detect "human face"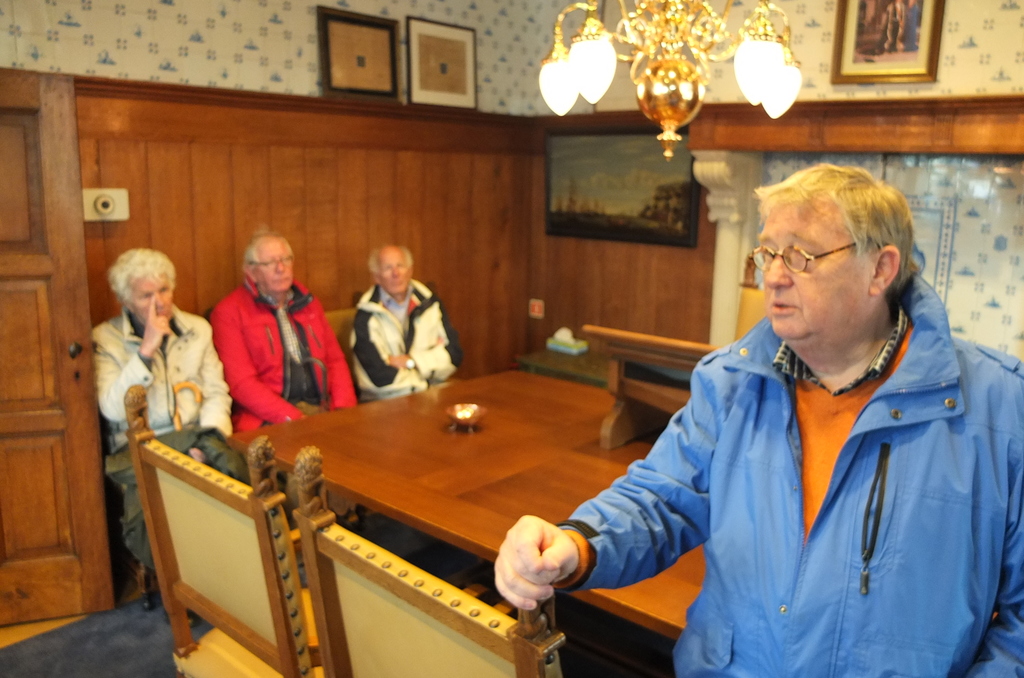
131/278/174/319
